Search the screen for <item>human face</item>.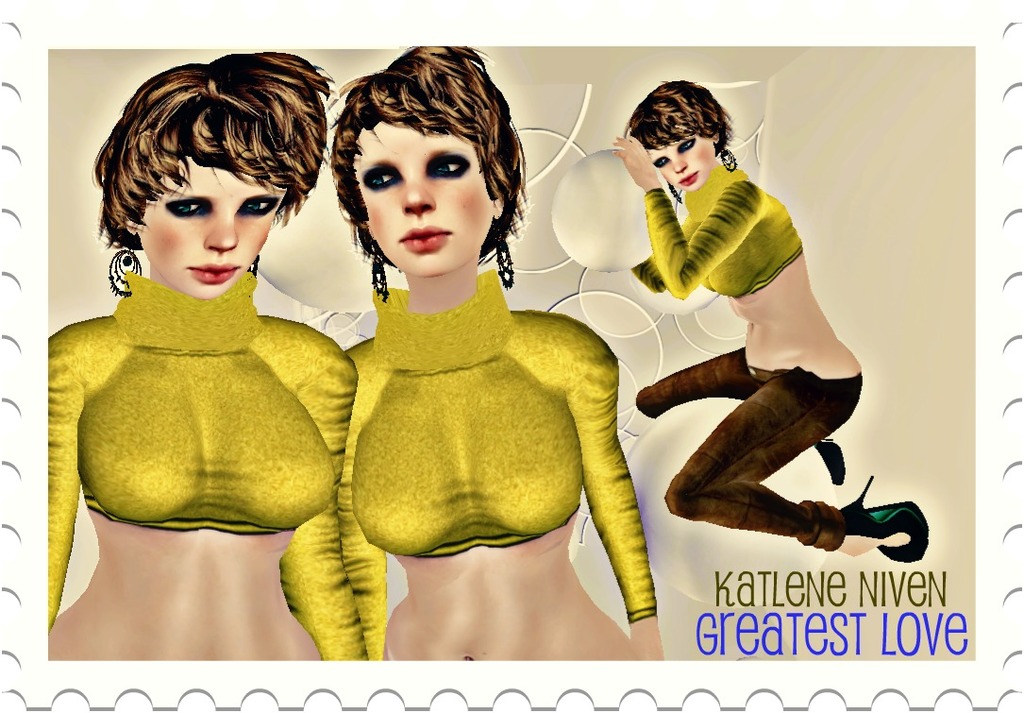
Found at 643 134 716 192.
